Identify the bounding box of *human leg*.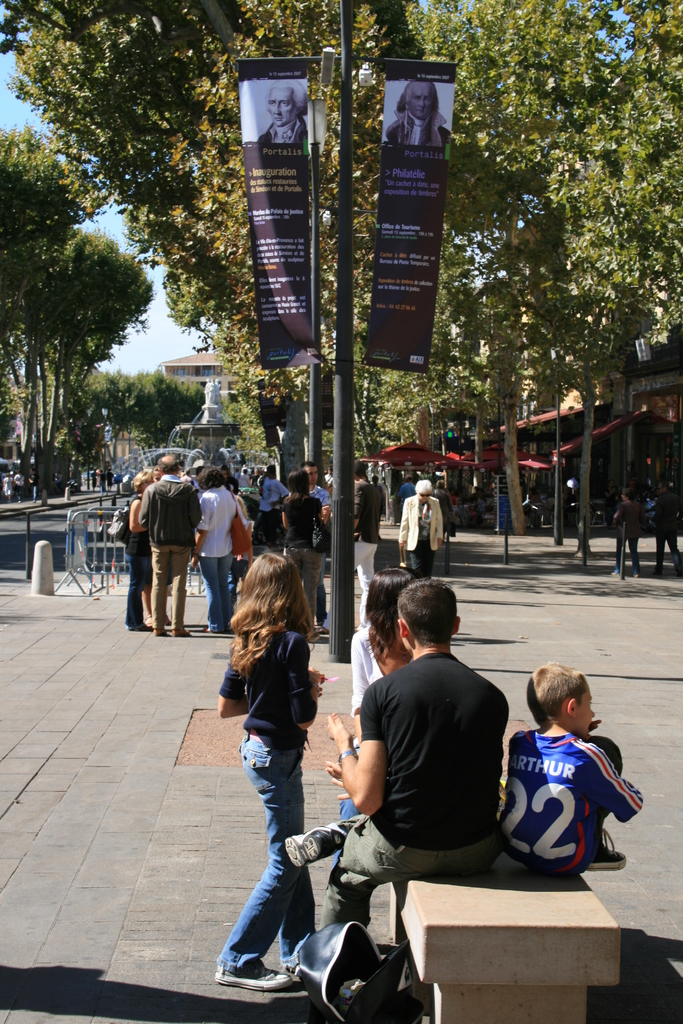
box=[211, 721, 297, 993].
